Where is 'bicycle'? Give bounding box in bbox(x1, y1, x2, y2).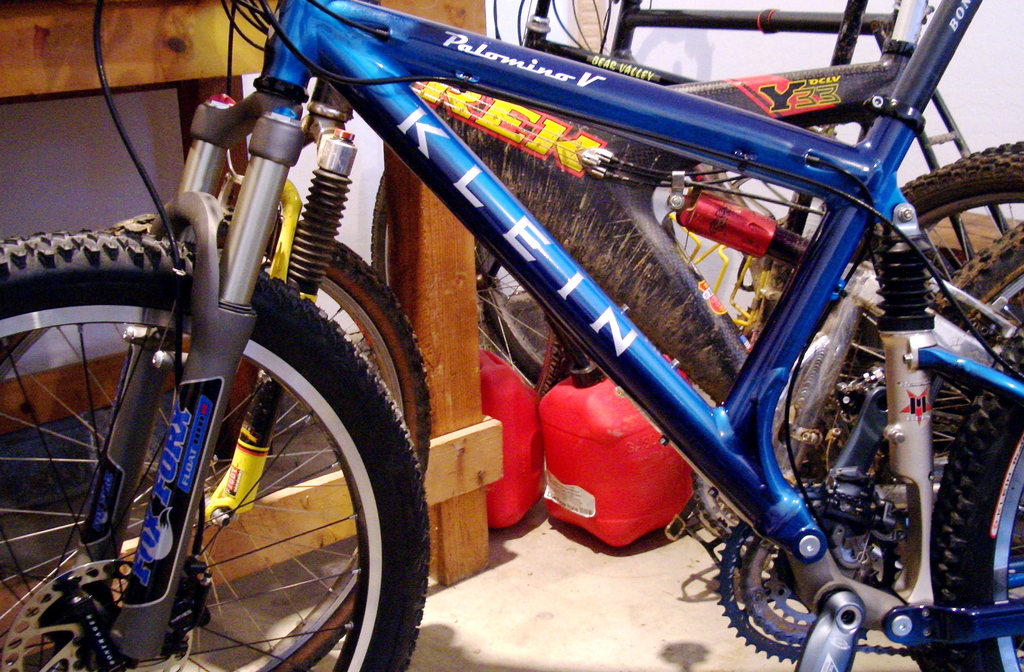
bbox(0, 0, 1023, 671).
